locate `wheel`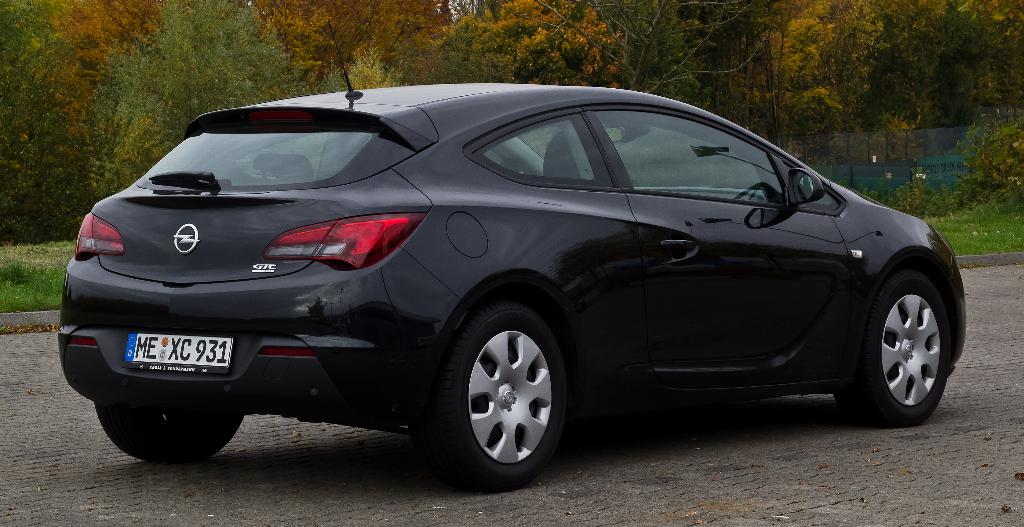
{"left": 422, "top": 309, "right": 579, "bottom": 498}
